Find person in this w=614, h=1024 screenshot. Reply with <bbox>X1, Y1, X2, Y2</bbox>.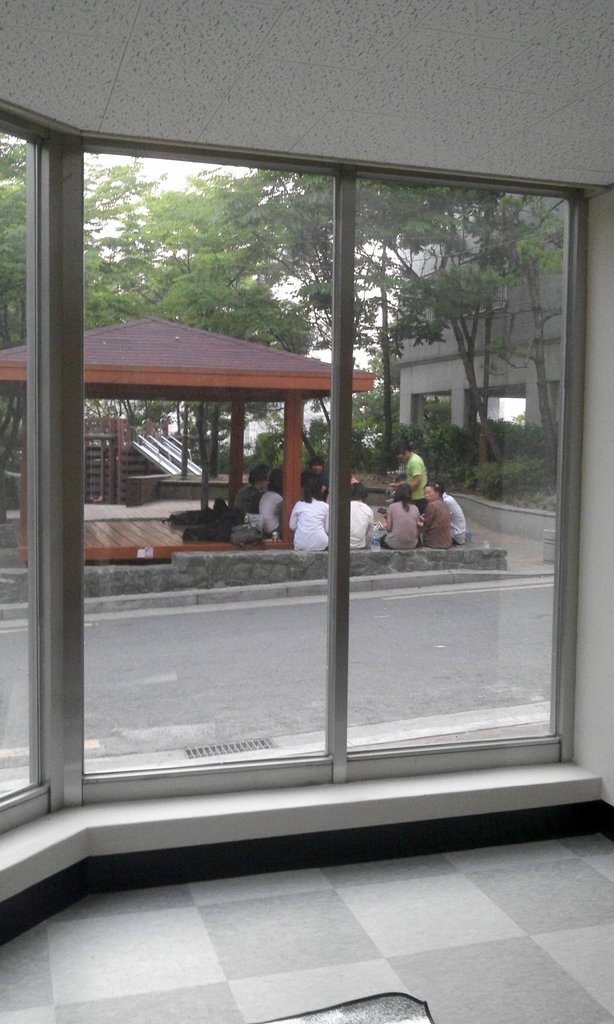
<bbox>299, 451, 326, 503</bbox>.
